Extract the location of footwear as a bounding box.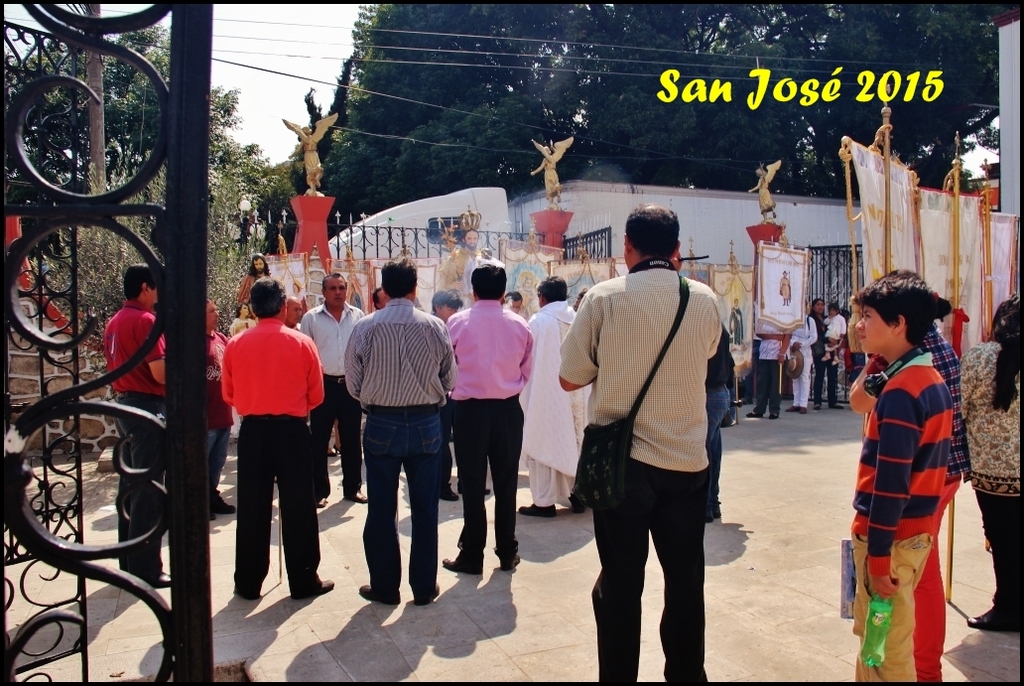
749/411/763/418.
